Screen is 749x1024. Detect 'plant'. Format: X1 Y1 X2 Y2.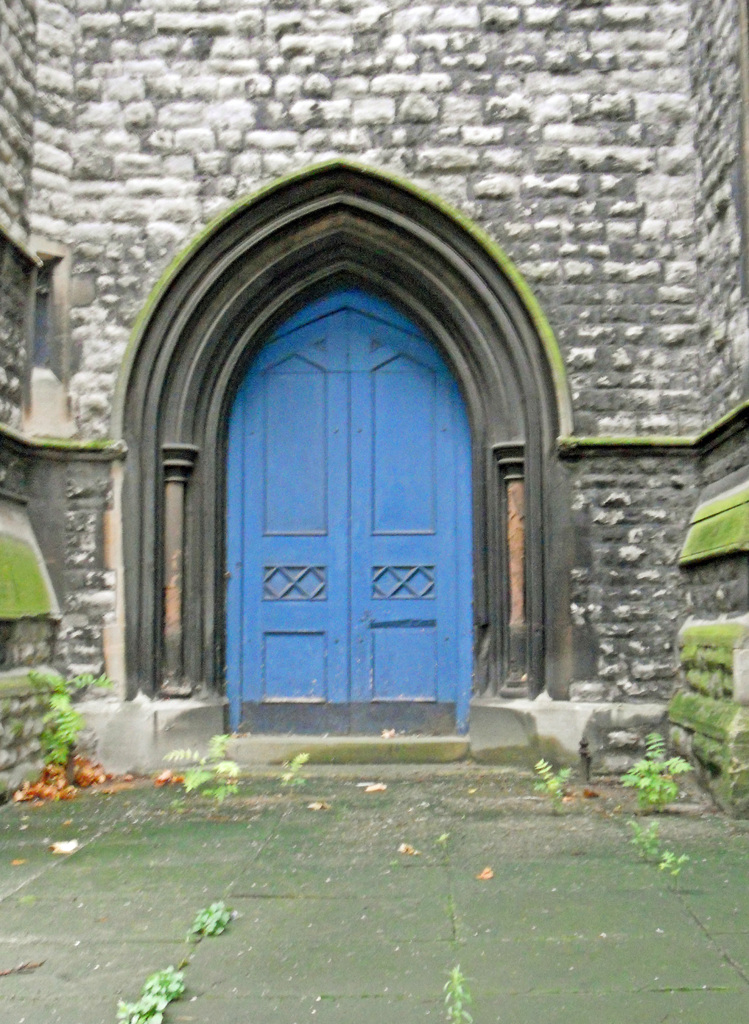
431 961 482 1023.
